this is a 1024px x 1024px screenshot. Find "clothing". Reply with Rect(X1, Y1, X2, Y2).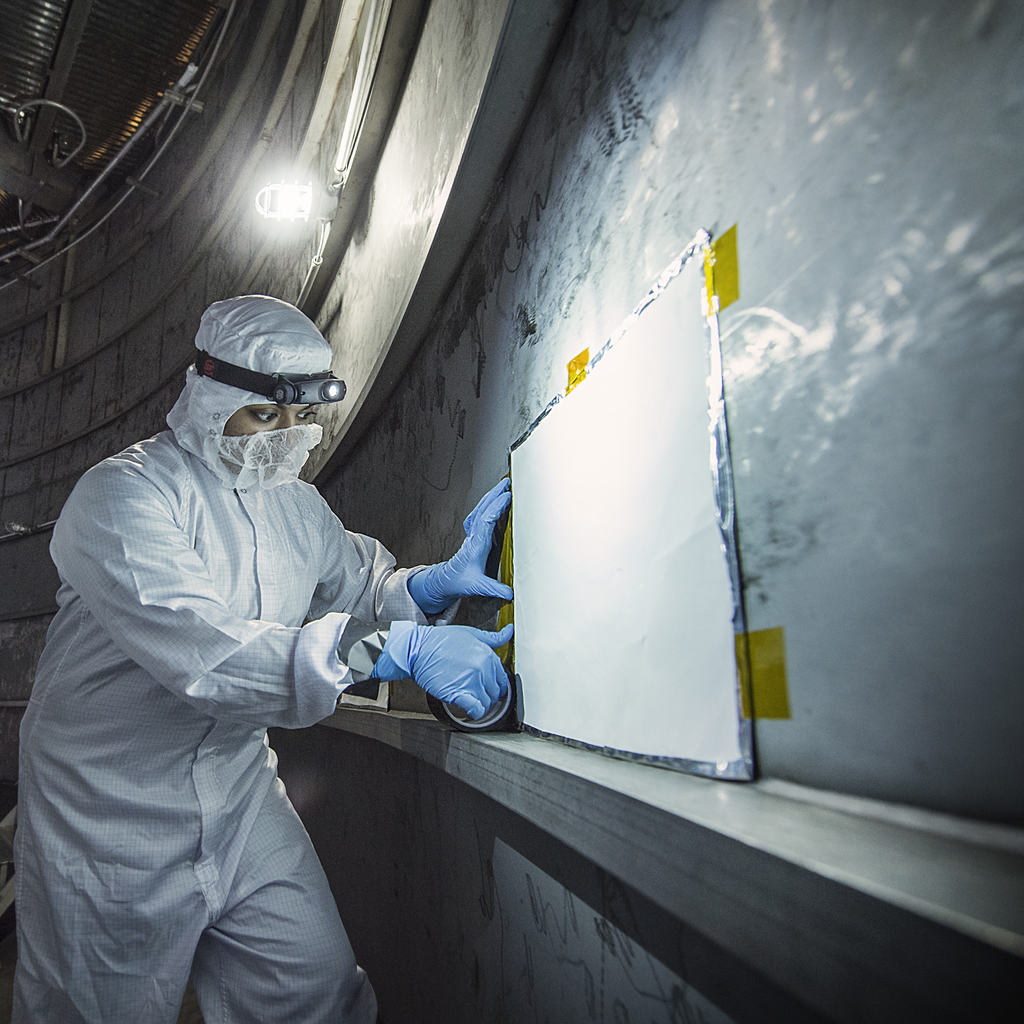
Rect(0, 429, 439, 1023).
